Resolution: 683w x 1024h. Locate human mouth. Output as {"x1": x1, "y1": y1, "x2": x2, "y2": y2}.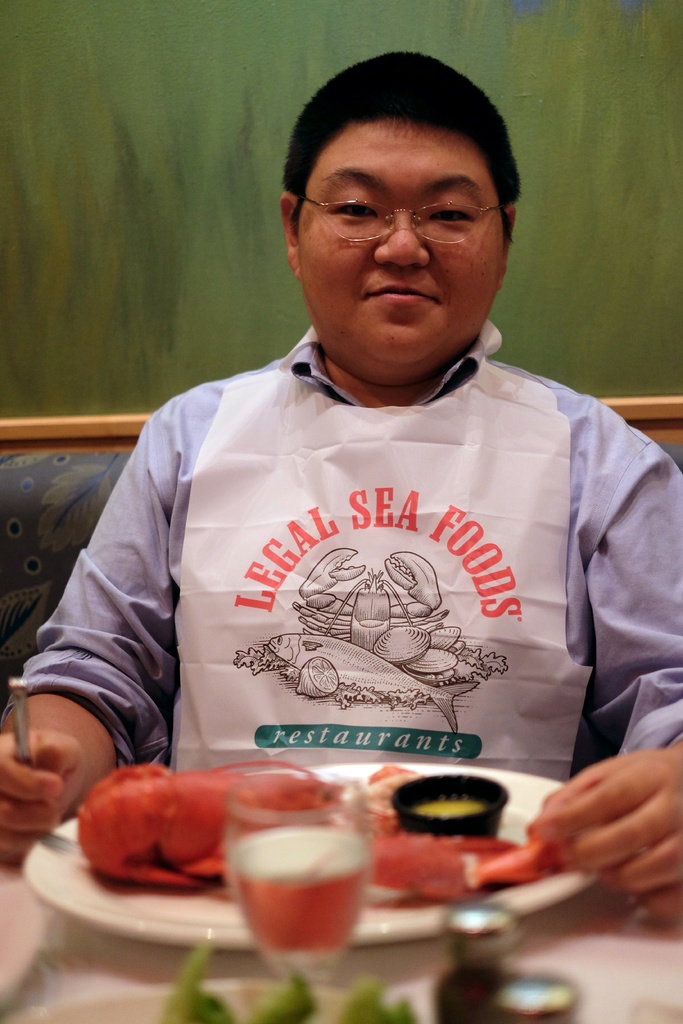
{"x1": 362, "y1": 280, "x2": 432, "y2": 301}.
